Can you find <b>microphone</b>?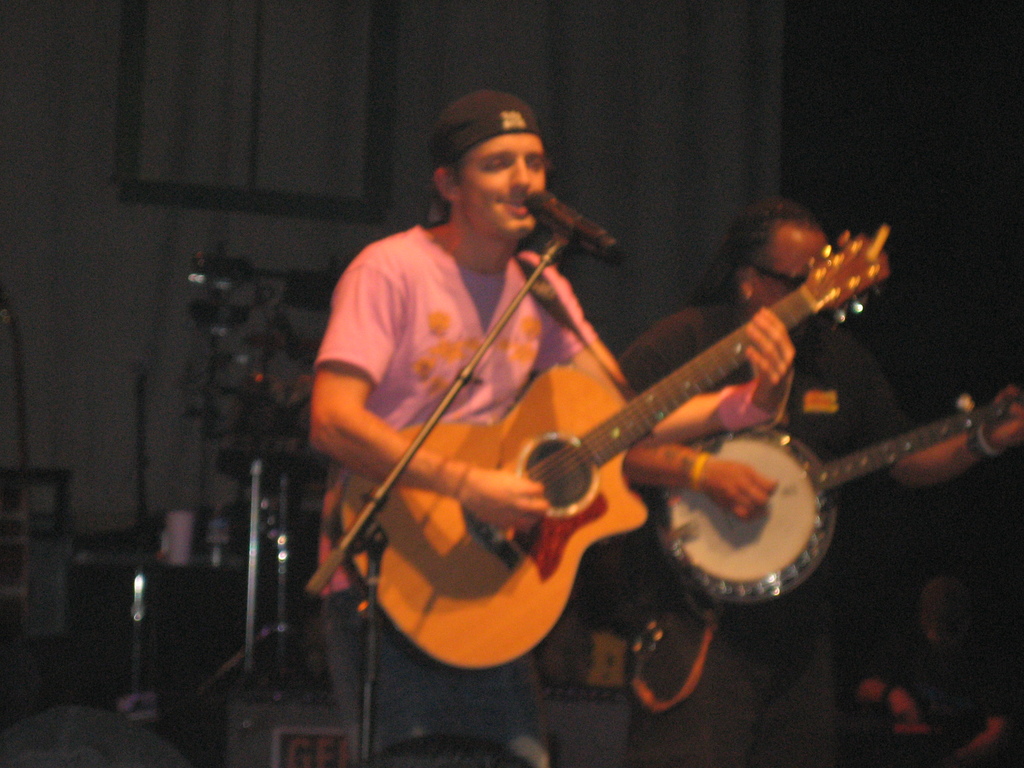
Yes, bounding box: box=[524, 179, 614, 254].
